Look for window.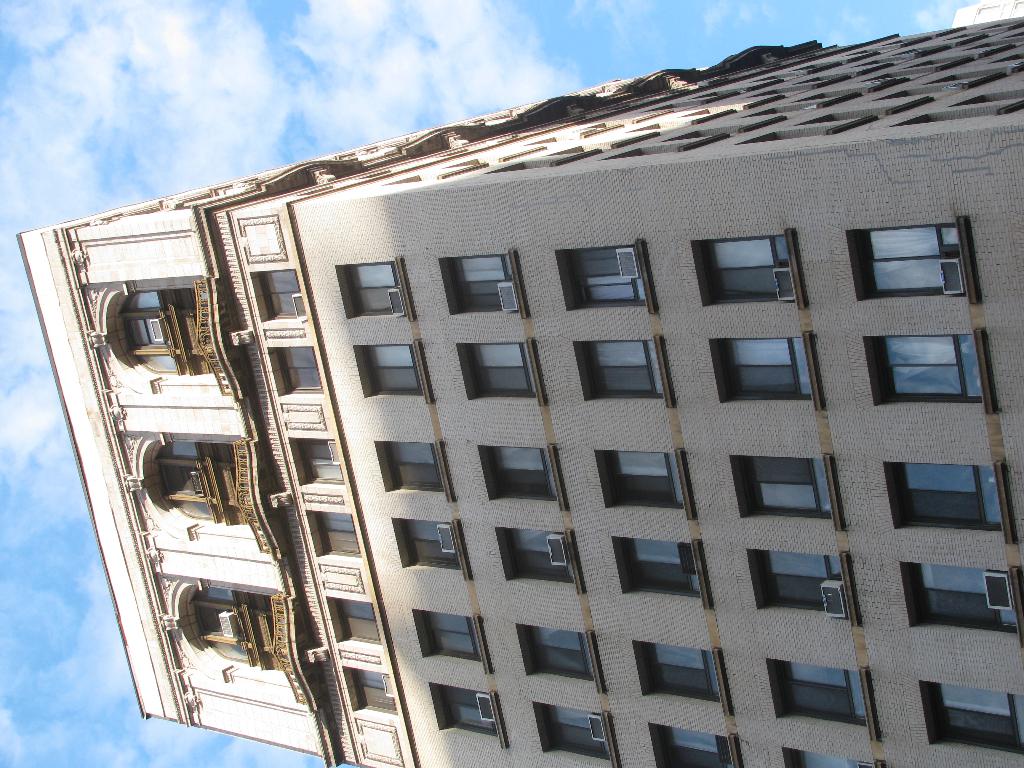
Found: 351/338/435/403.
